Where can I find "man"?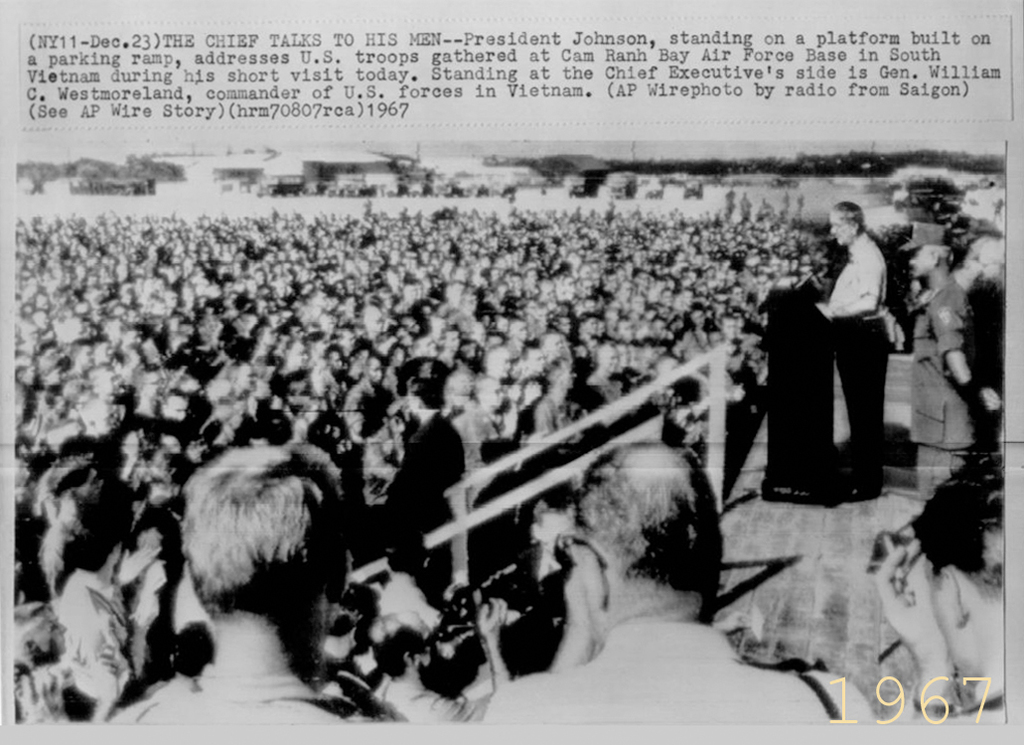
You can find it at [left=112, top=446, right=406, bottom=723].
